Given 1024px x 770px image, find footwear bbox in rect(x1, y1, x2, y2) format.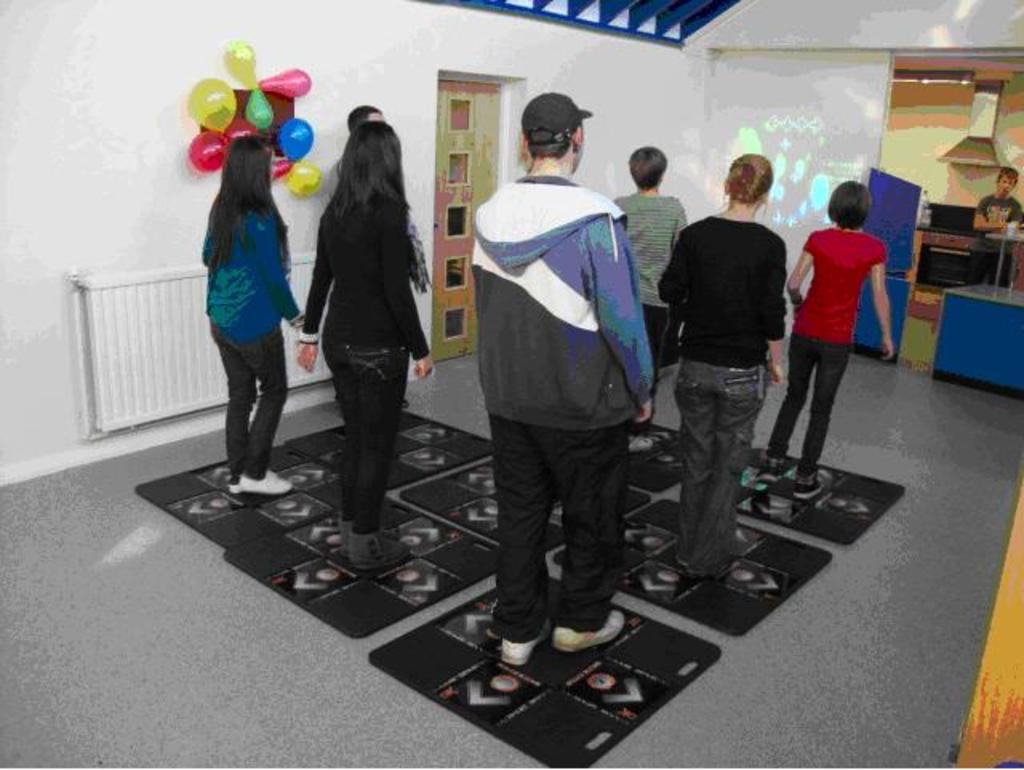
rect(230, 482, 251, 498).
